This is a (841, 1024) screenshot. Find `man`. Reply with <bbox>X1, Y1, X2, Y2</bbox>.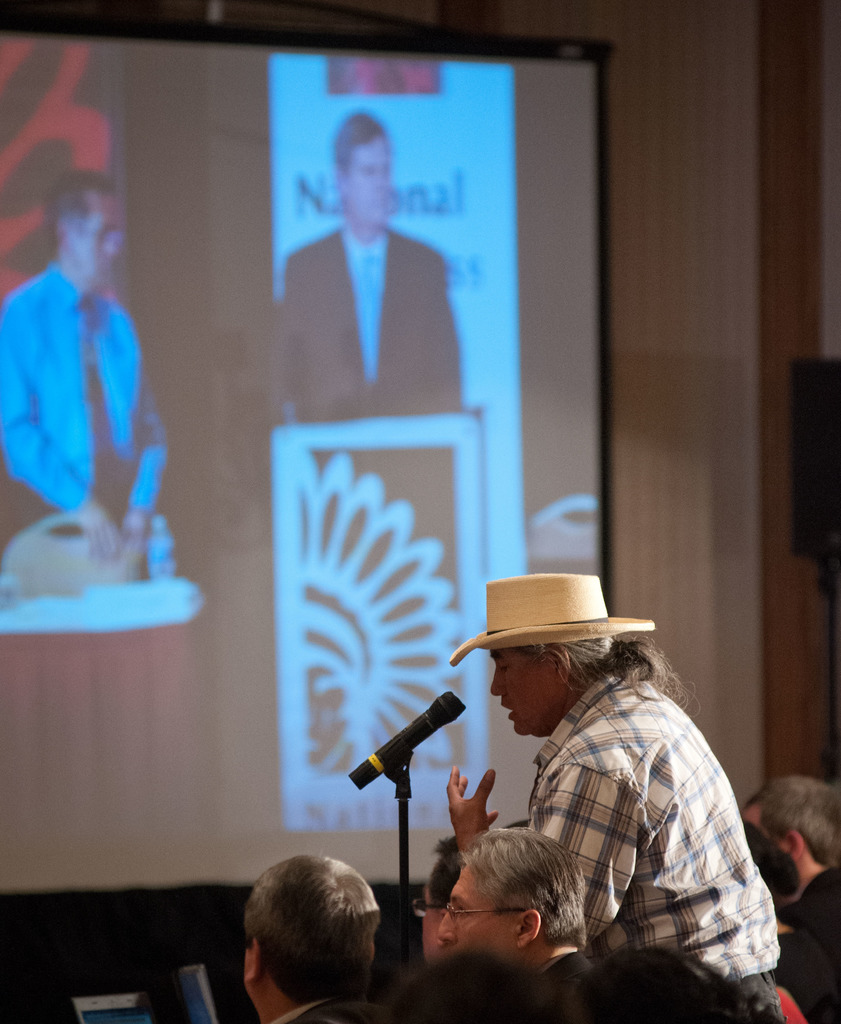
<bbox>0, 180, 175, 573</bbox>.
